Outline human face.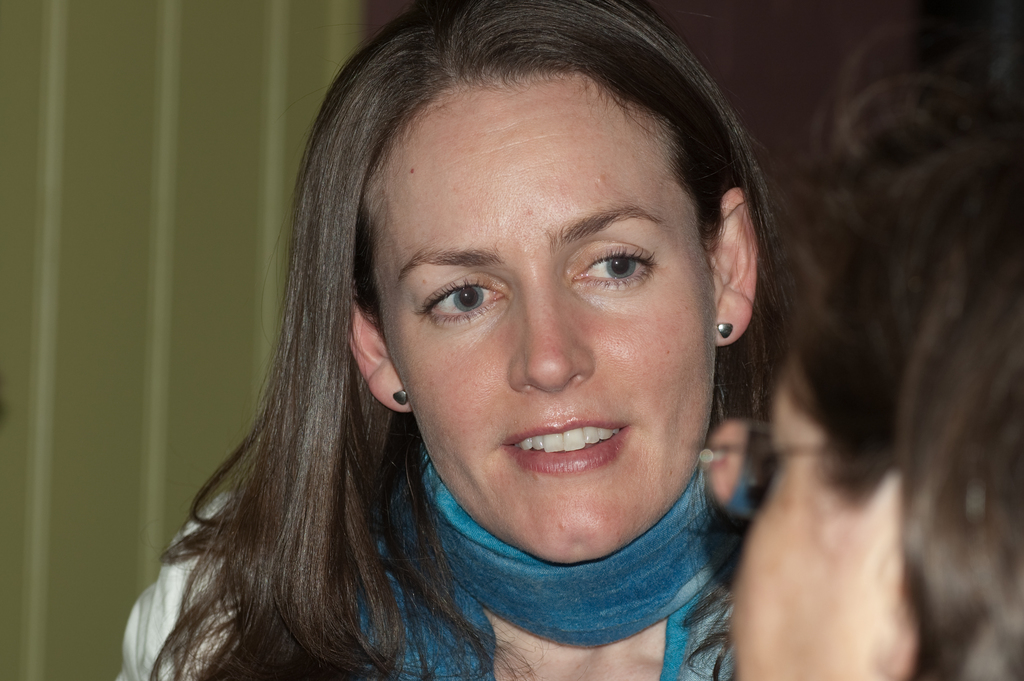
Outline: <bbox>729, 354, 881, 680</bbox>.
